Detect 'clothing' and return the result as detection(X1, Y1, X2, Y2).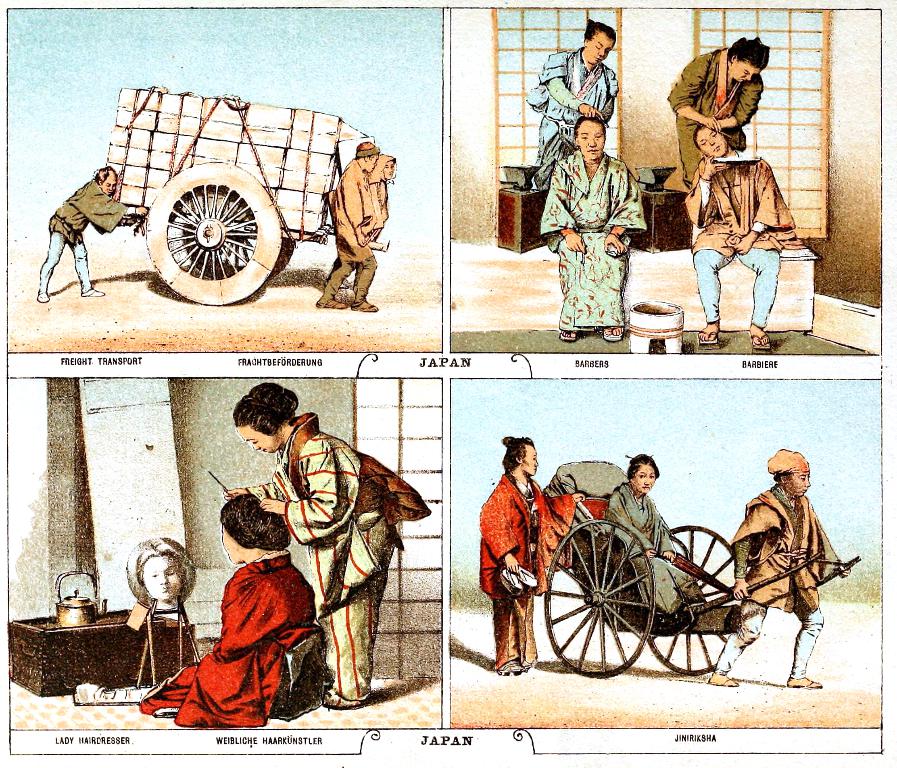
detection(665, 44, 766, 197).
